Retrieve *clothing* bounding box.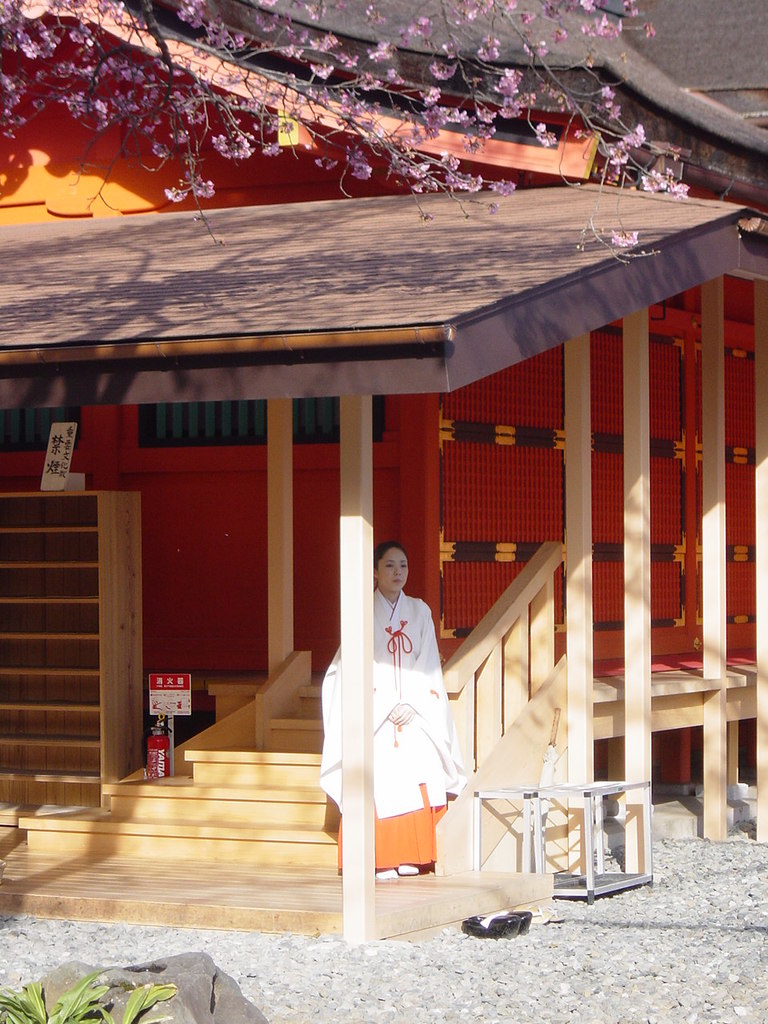
Bounding box: [x1=330, y1=565, x2=458, y2=874].
